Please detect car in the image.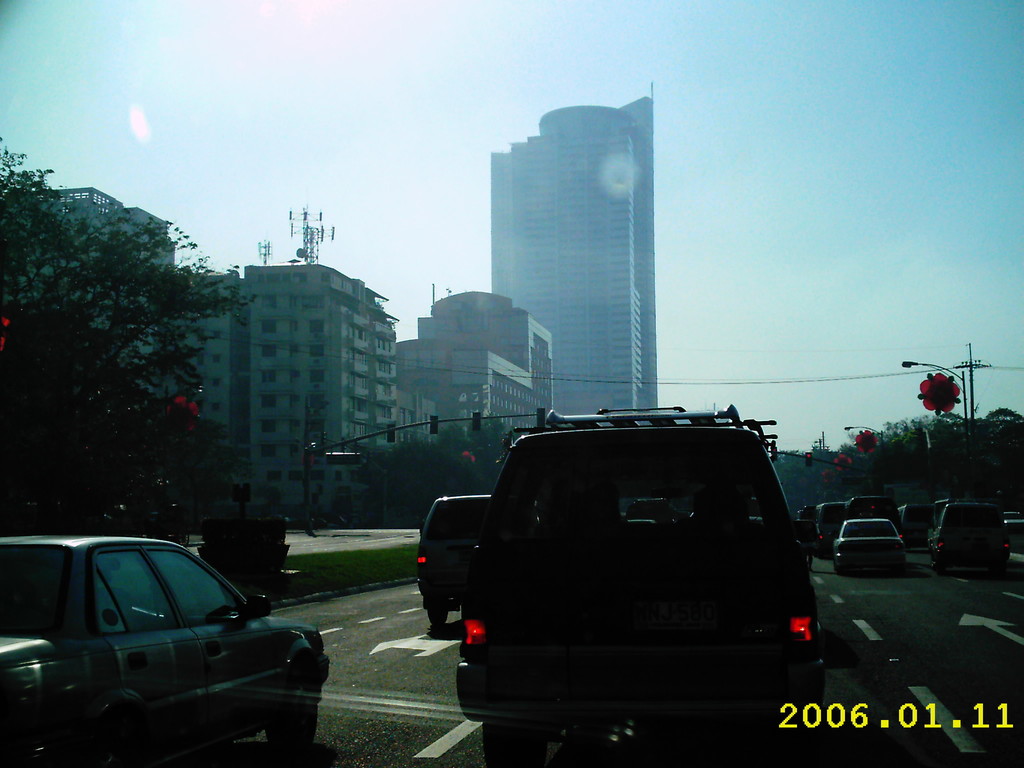
rect(444, 404, 819, 767).
